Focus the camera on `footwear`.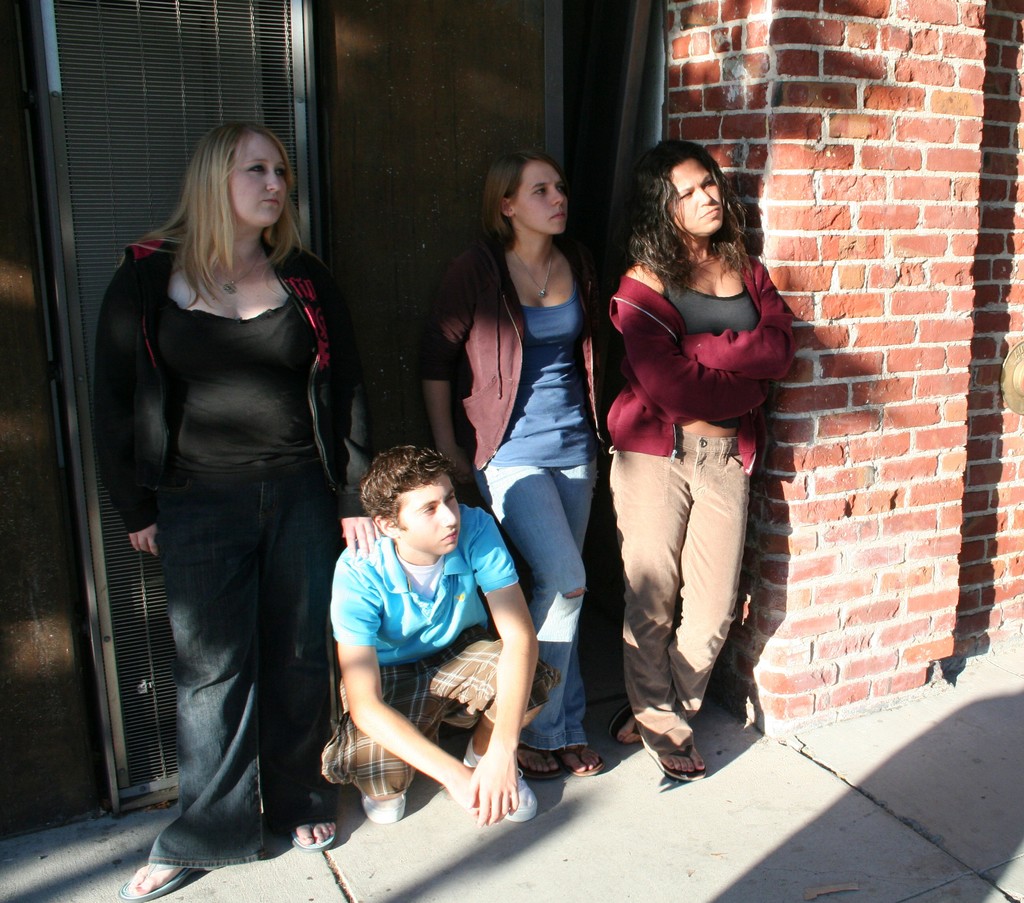
Focus region: 501:741:560:783.
